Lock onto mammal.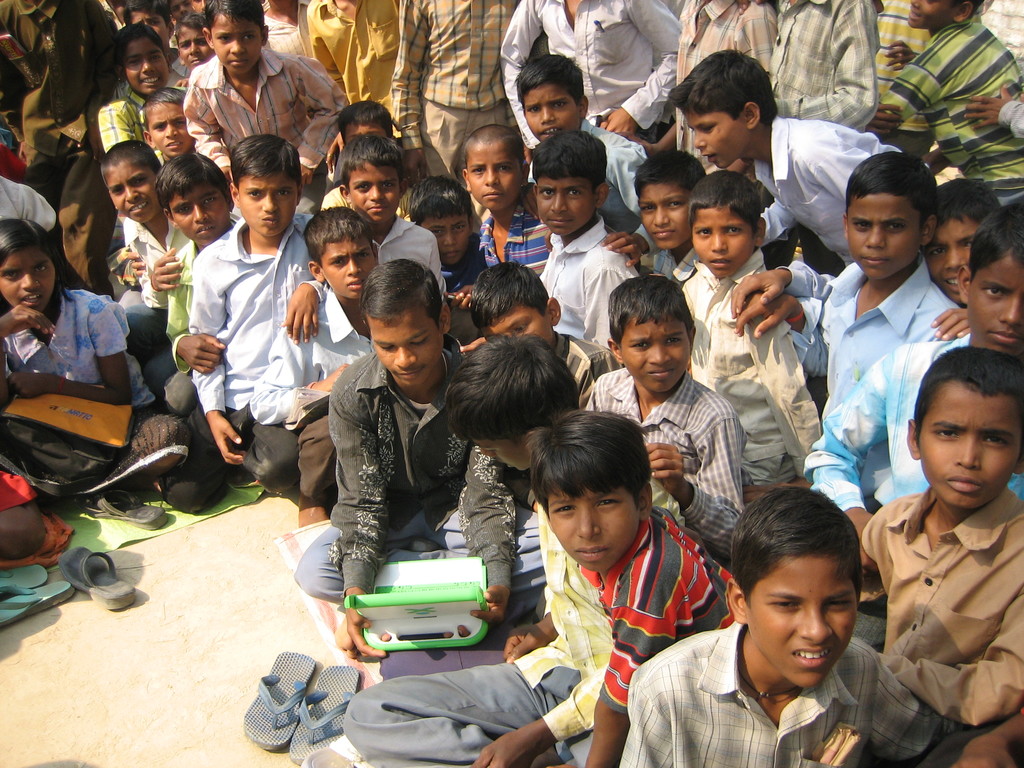
Locked: (665,50,931,316).
